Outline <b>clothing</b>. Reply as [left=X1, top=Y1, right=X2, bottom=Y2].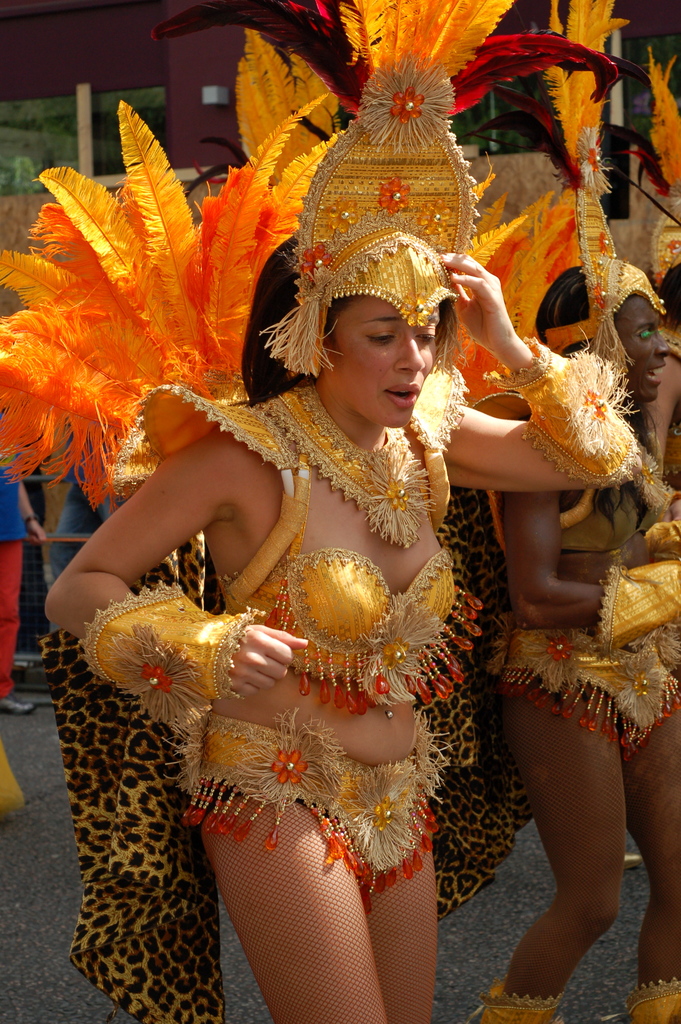
[left=99, top=265, right=561, bottom=998].
